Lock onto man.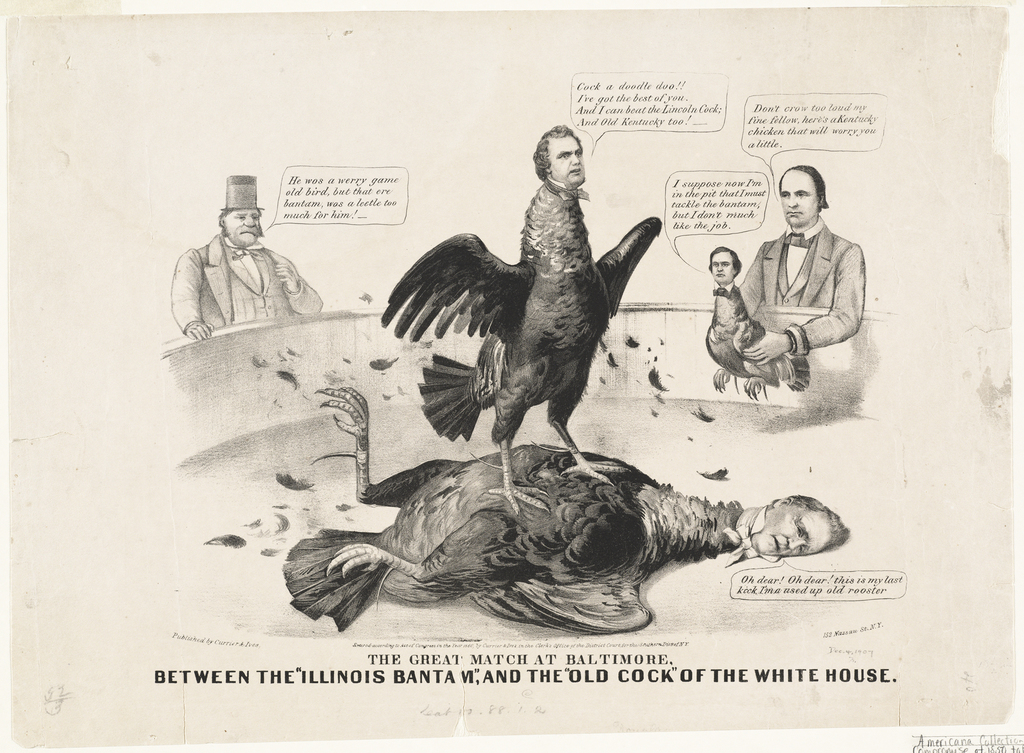
Locked: (x1=168, y1=172, x2=321, y2=350).
